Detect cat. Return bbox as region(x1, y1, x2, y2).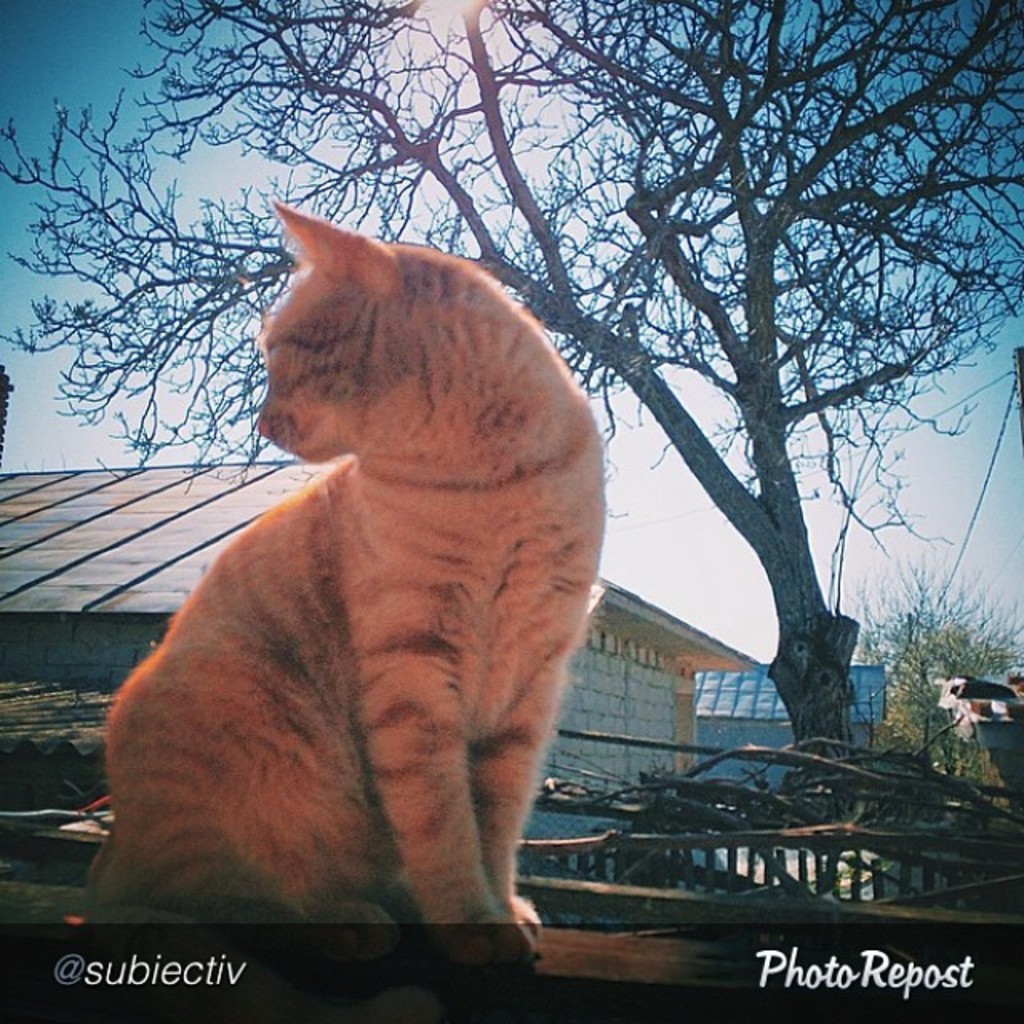
region(80, 200, 606, 1022).
